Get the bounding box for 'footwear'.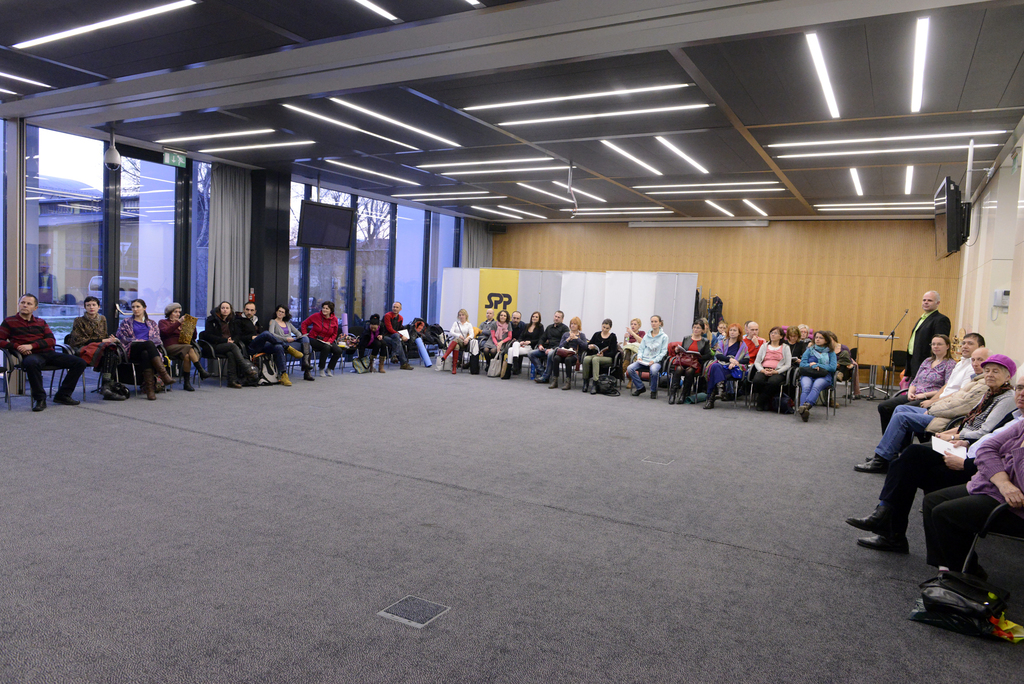
pyautogui.locateOnScreen(756, 400, 764, 411).
